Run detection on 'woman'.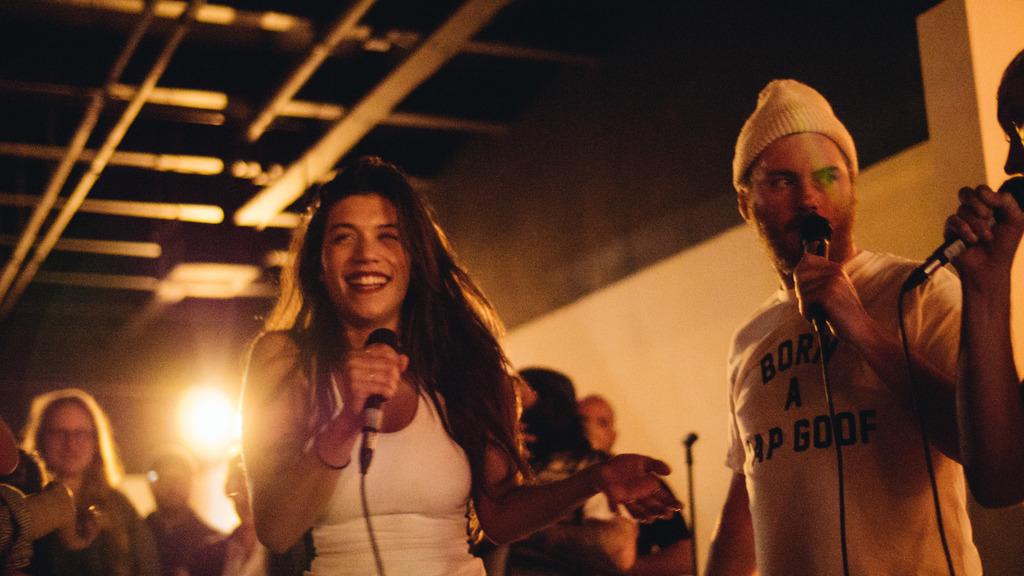
Result: [left=19, top=388, right=166, bottom=575].
